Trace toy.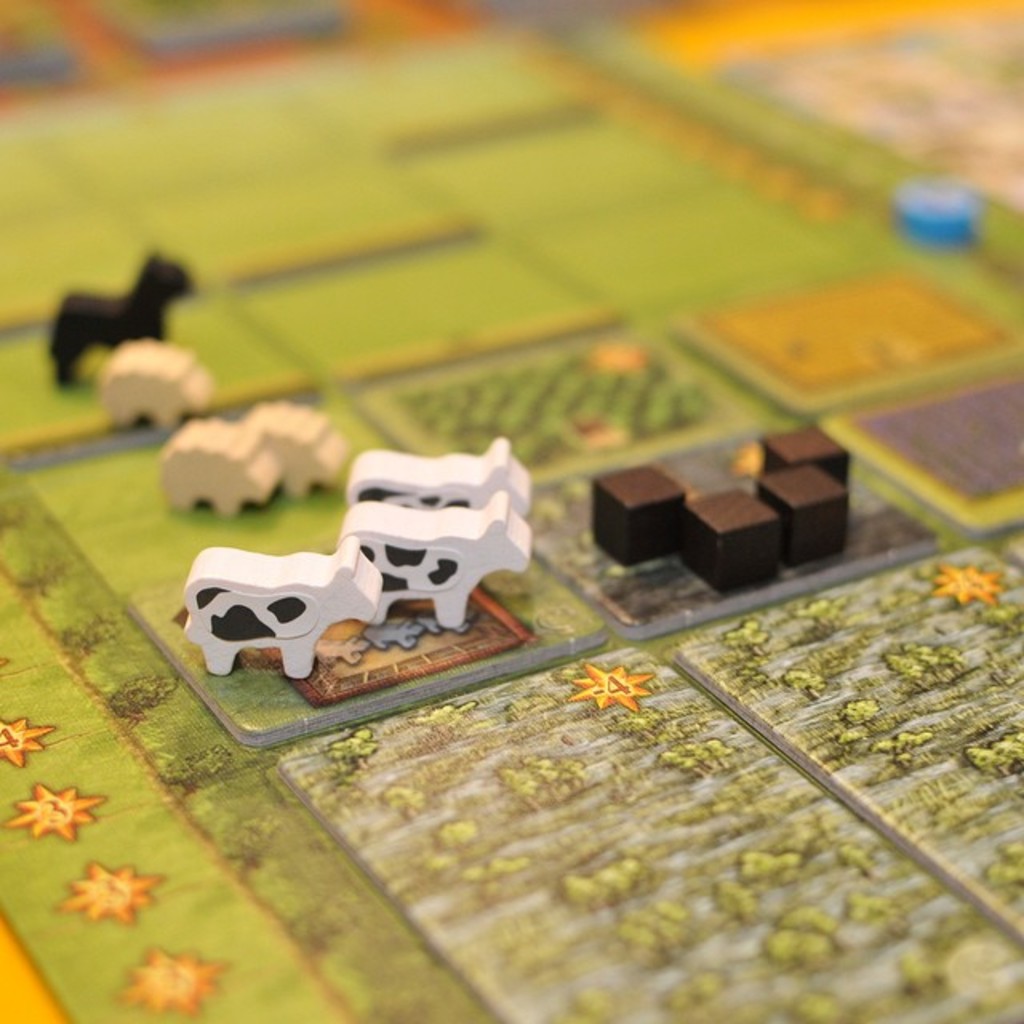
Traced to pyautogui.locateOnScreen(82, 344, 206, 432).
